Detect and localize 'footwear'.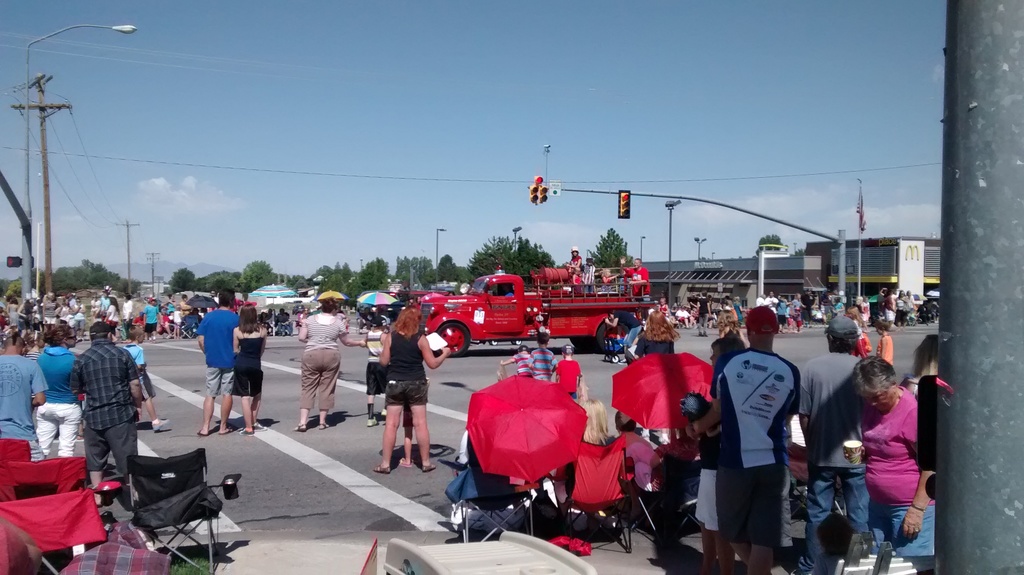
Localized at [149, 417, 169, 432].
